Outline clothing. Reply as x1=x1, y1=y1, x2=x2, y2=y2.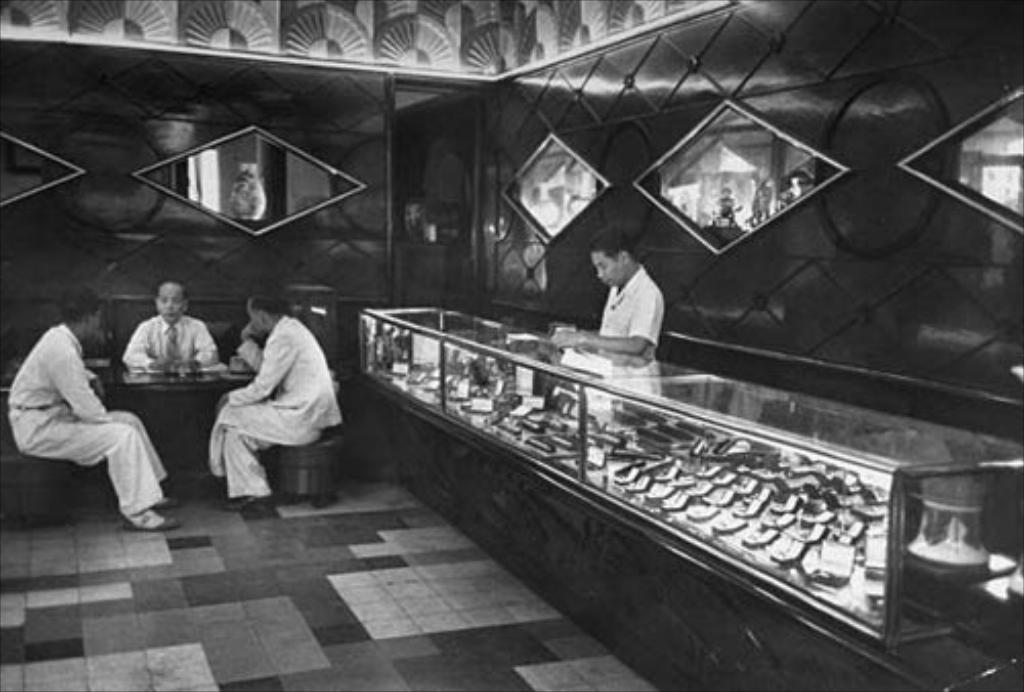
x1=6, y1=321, x2=164, y2=516.
